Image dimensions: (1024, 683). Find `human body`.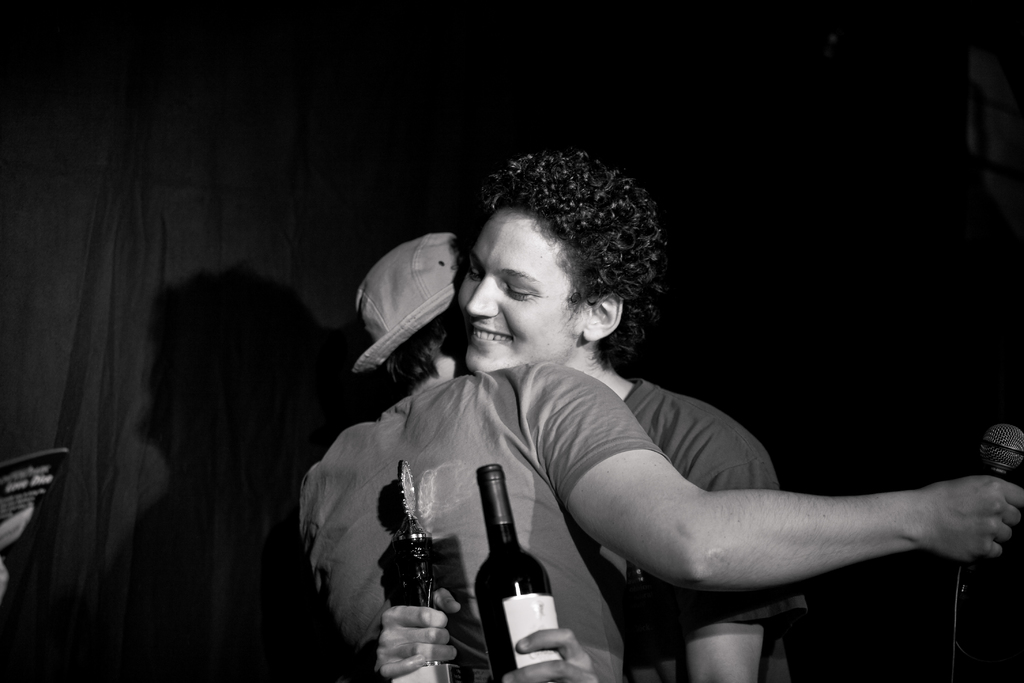
locate(370, 144, 801, 682).
